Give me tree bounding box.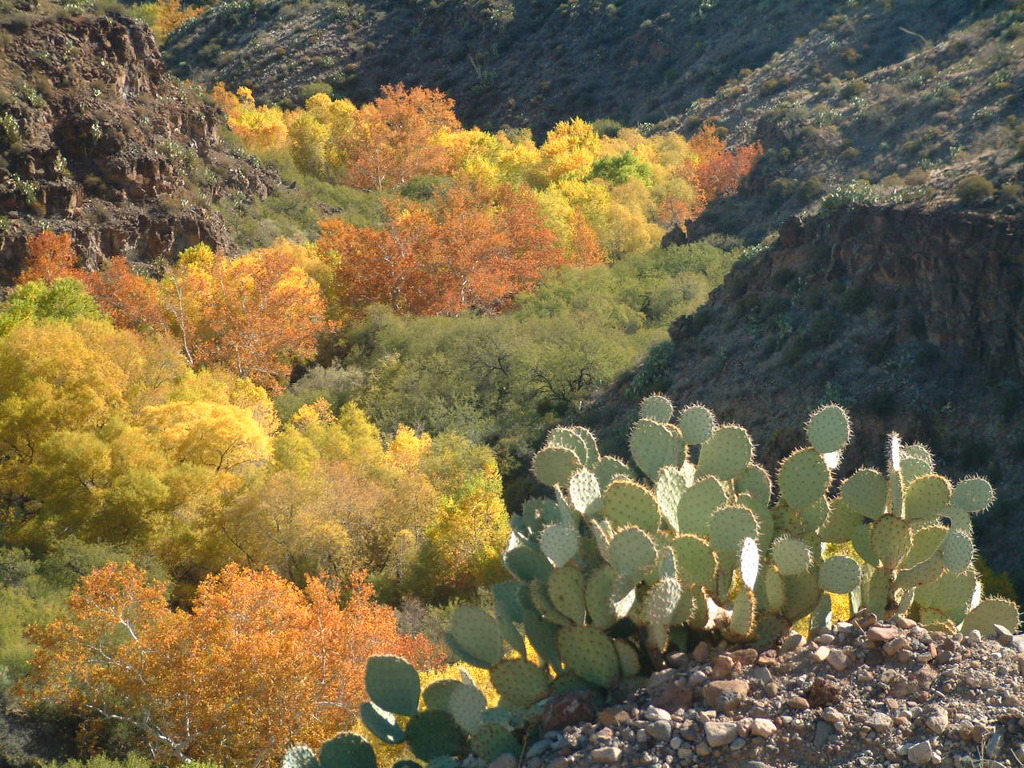
locate(137, 215, 327, 380).
